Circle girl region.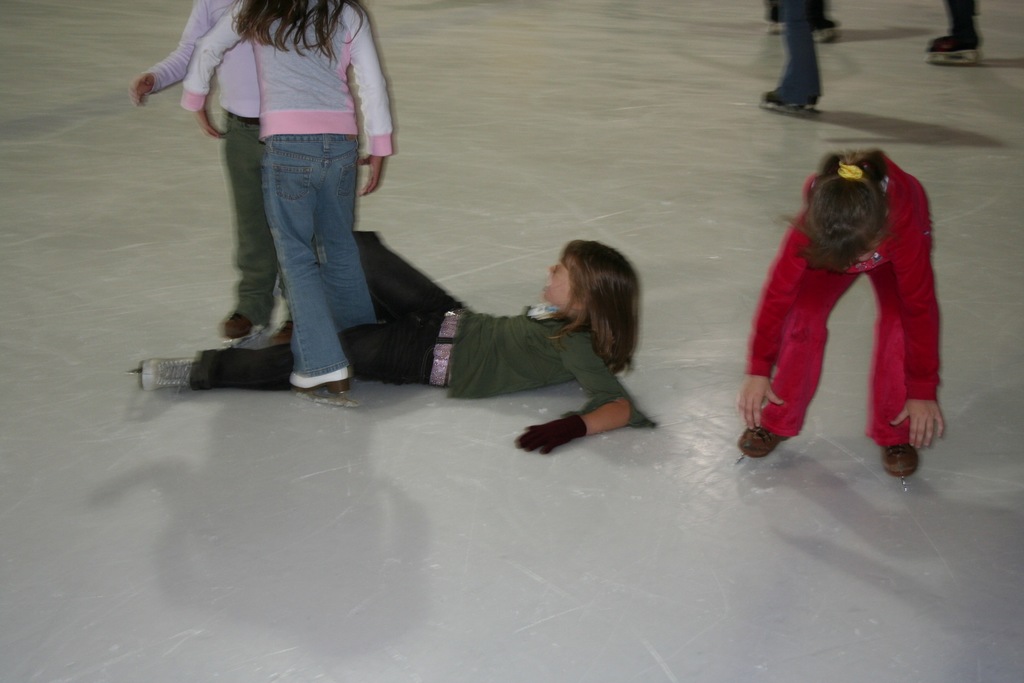
Region: 177,0,397,409.
